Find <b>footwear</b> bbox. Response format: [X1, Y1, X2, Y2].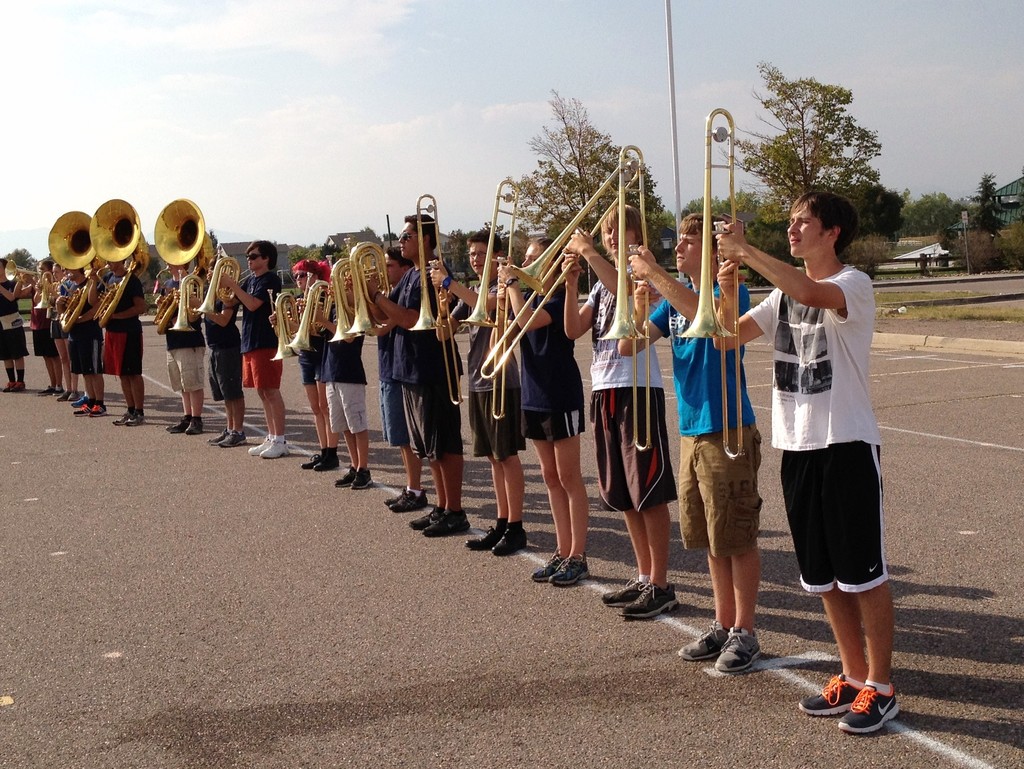
[718, 629, 763, 672].
